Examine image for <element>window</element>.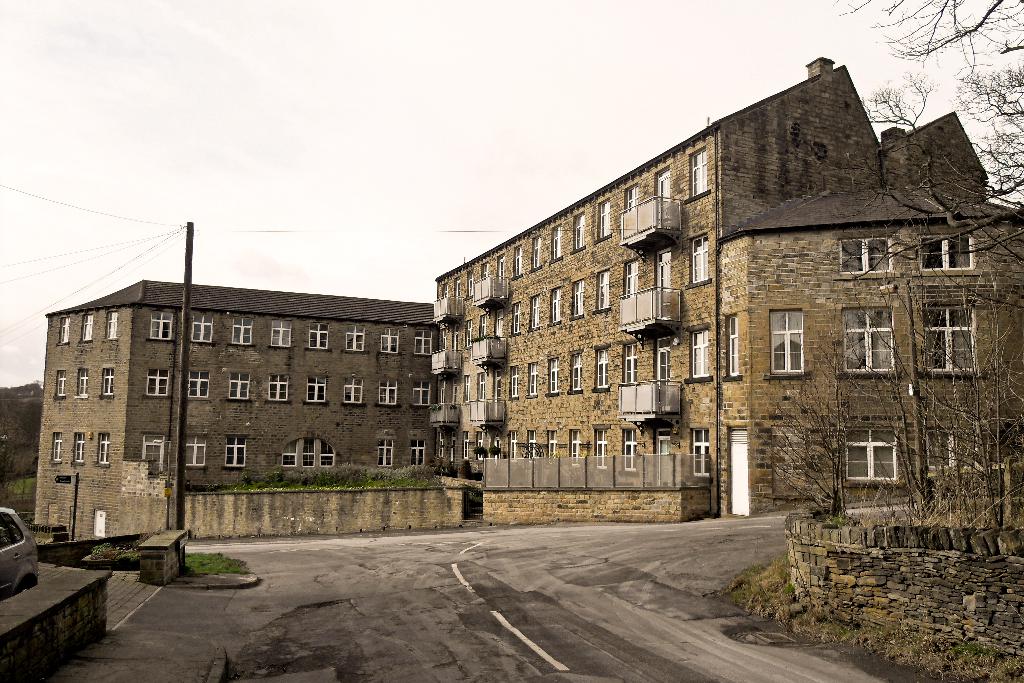
Examination result: left=414, top=441, right=423, bottom=468.
